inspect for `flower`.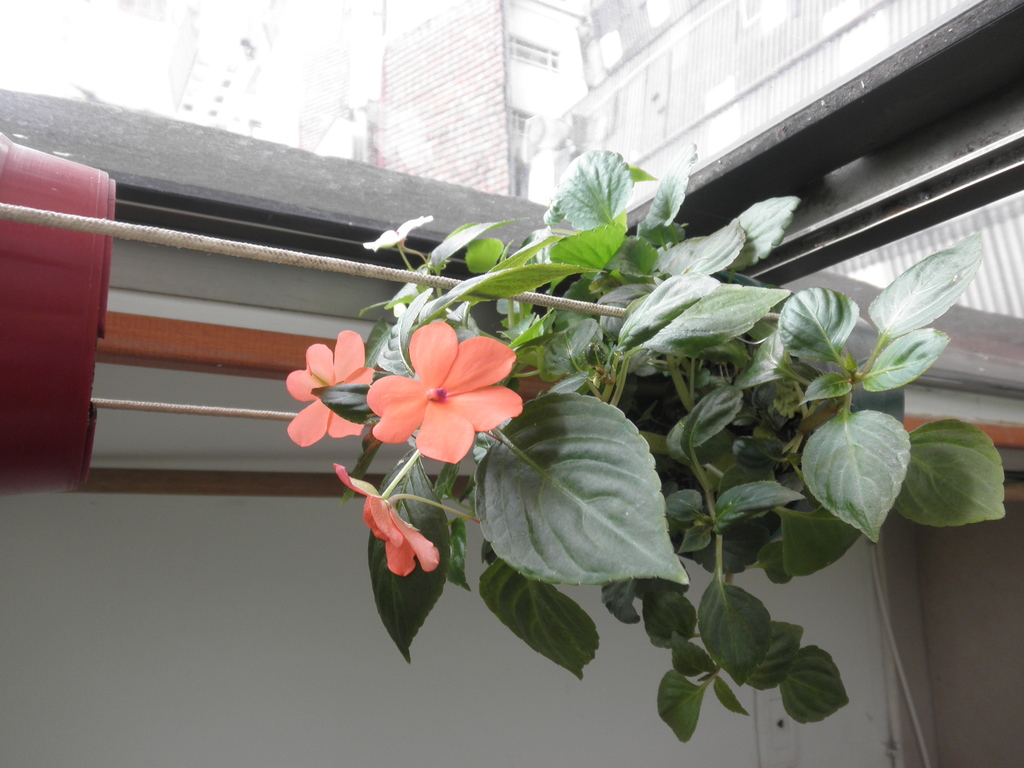
Inspection: box=[348, 327, 514, 466].
